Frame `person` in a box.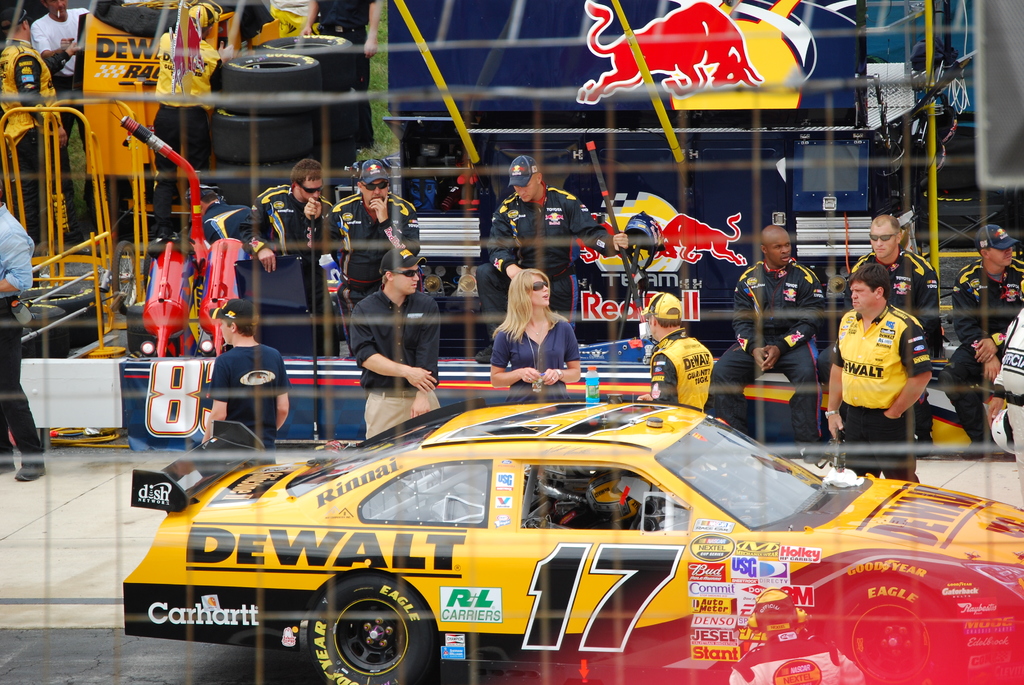
<box>198,185,263,243</box>.
